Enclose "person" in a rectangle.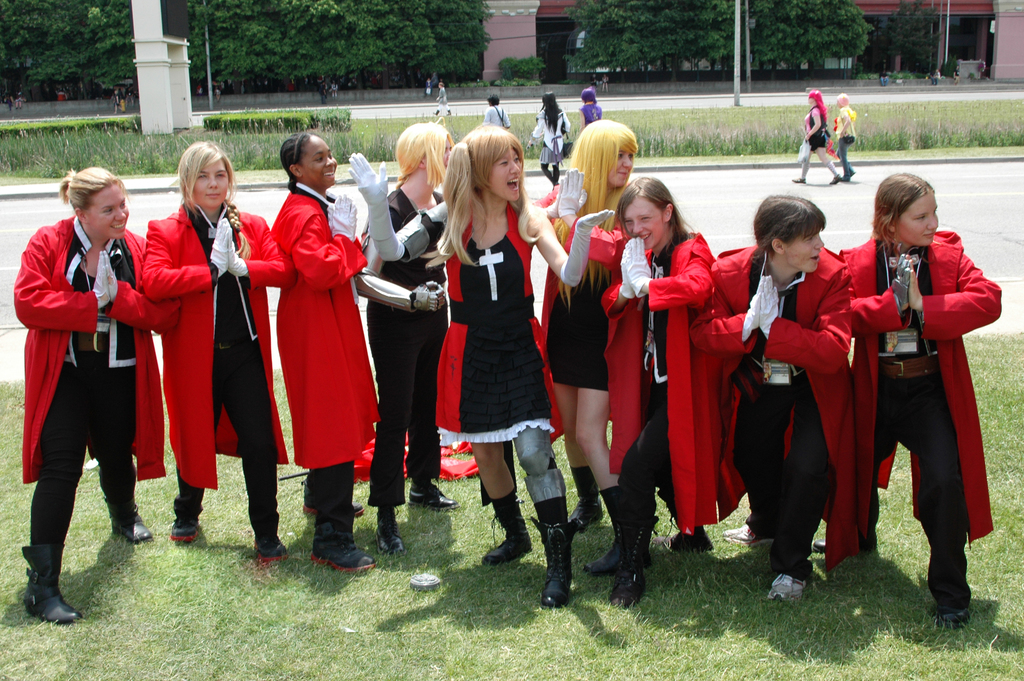
bbox=[435, 83, 451, 116].
